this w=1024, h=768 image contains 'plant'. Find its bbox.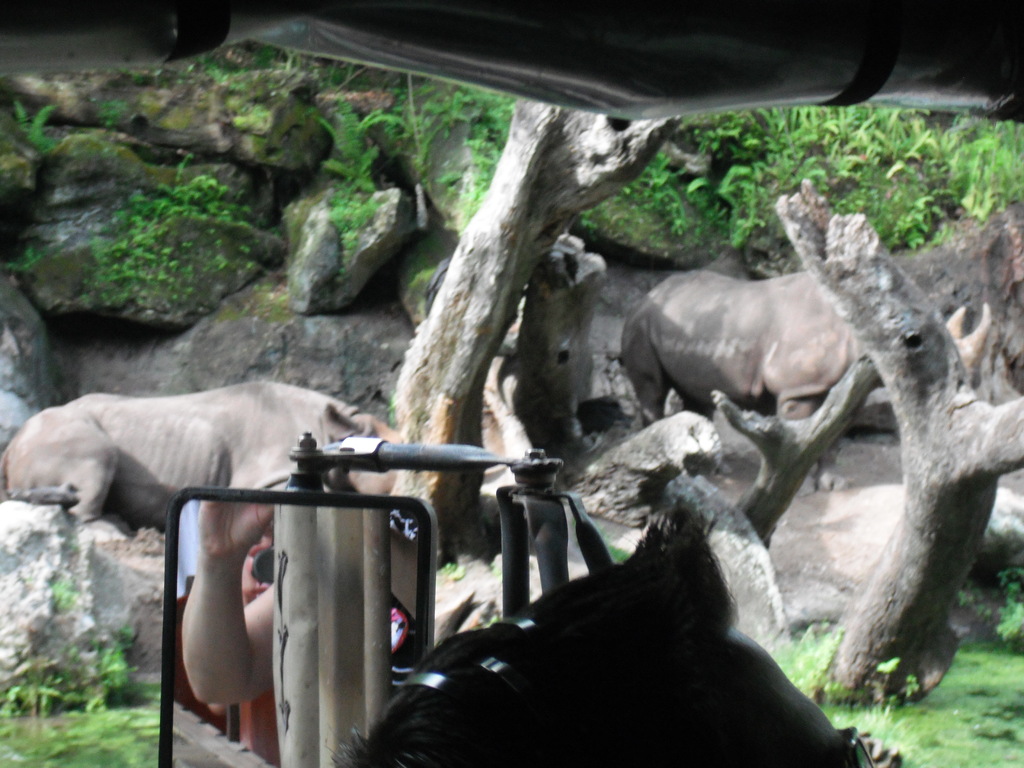
[315,97,399,187].
